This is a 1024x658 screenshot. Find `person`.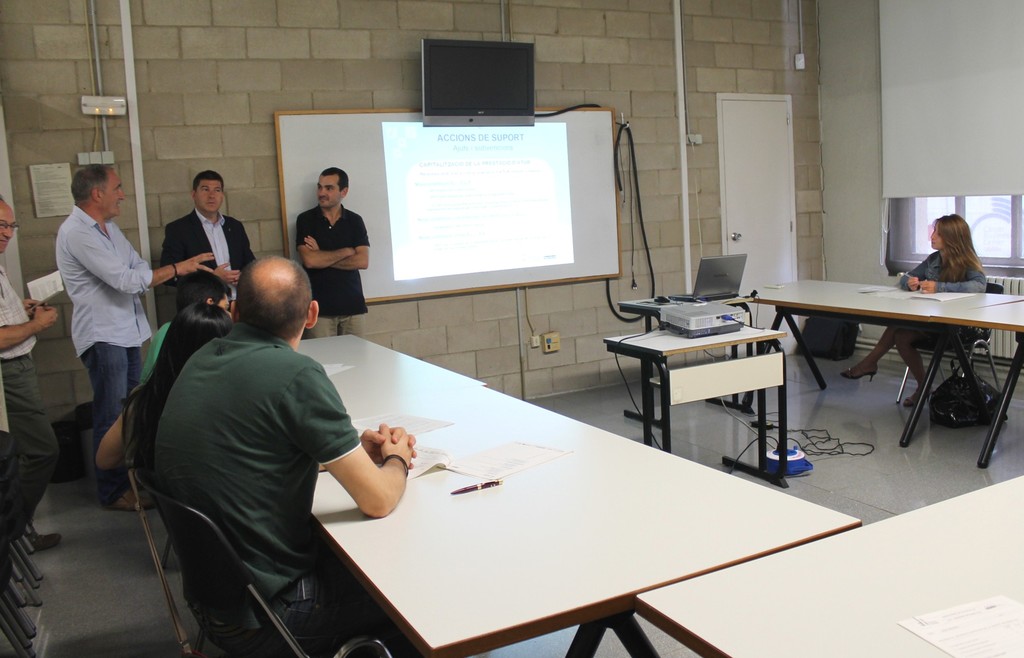
Bounding box: BBox(44, 160, 220, 514).
